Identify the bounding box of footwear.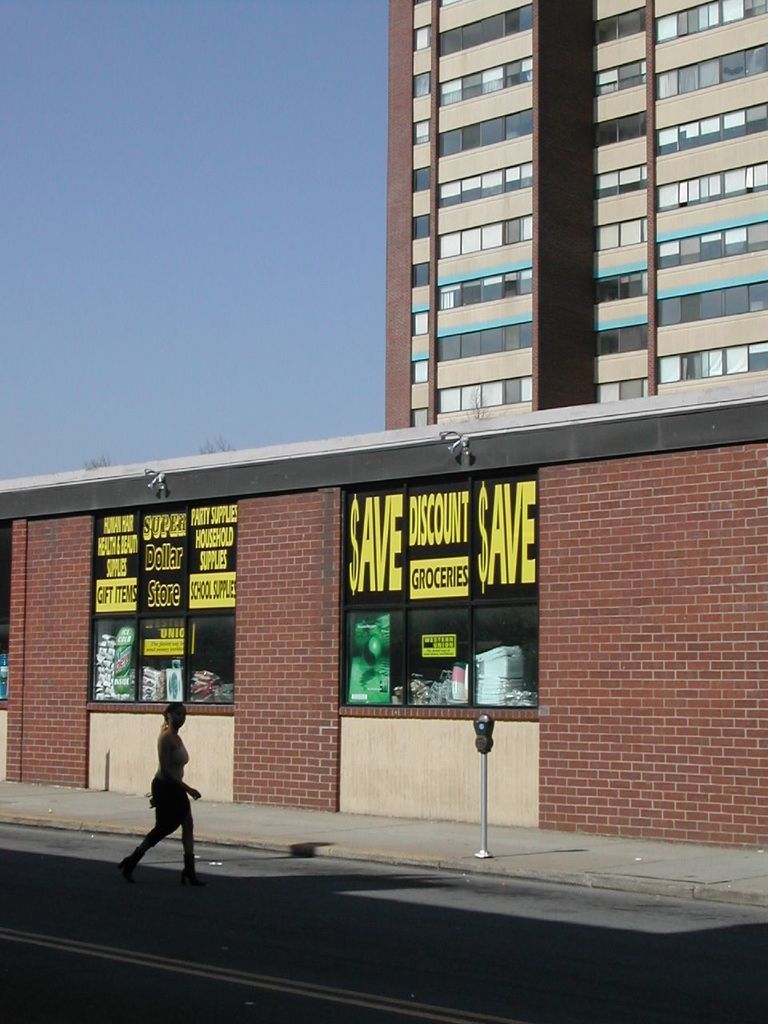
BBox(114, 854, 137, 886).
